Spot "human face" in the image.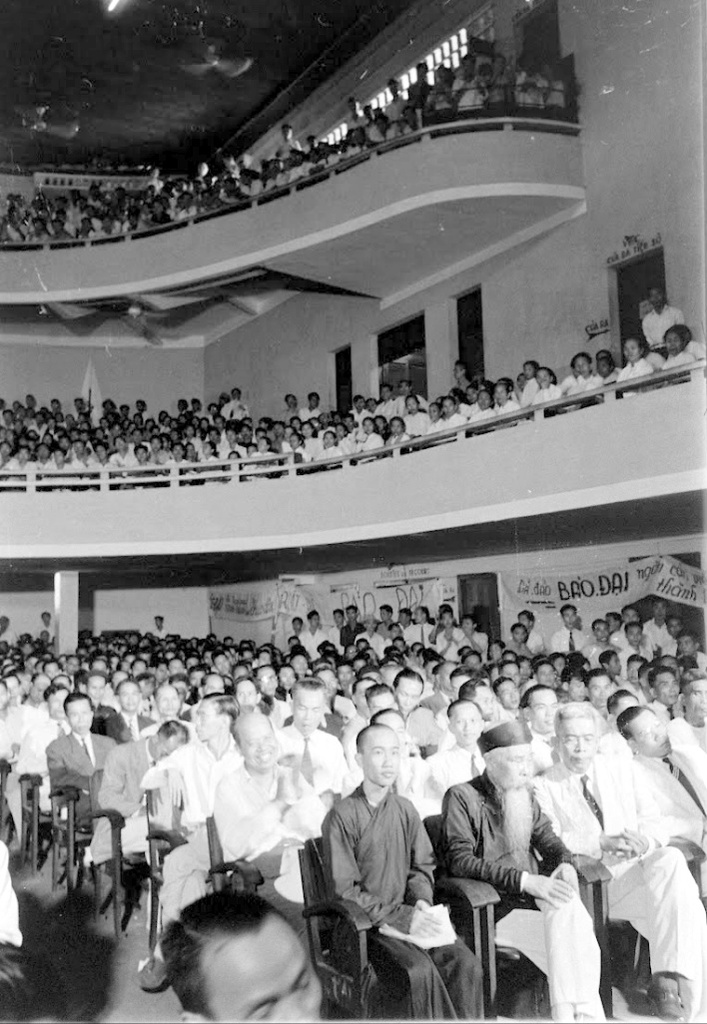
"human face" found at <bbox>231, 721, 275, 767</bbox>.
